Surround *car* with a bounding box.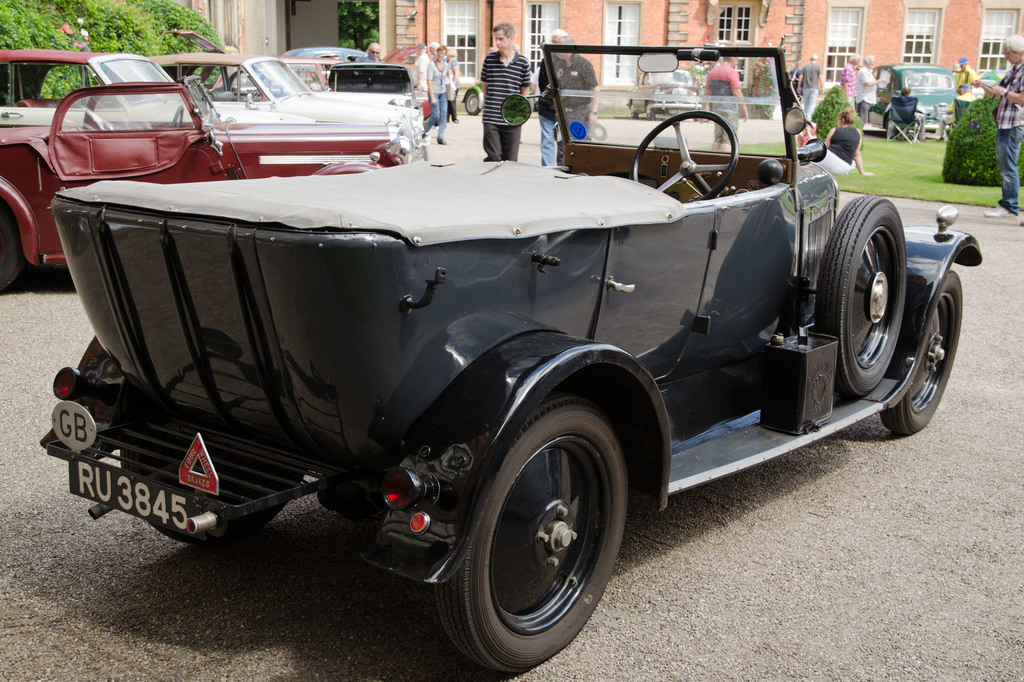
461, 80, 538, 115.
